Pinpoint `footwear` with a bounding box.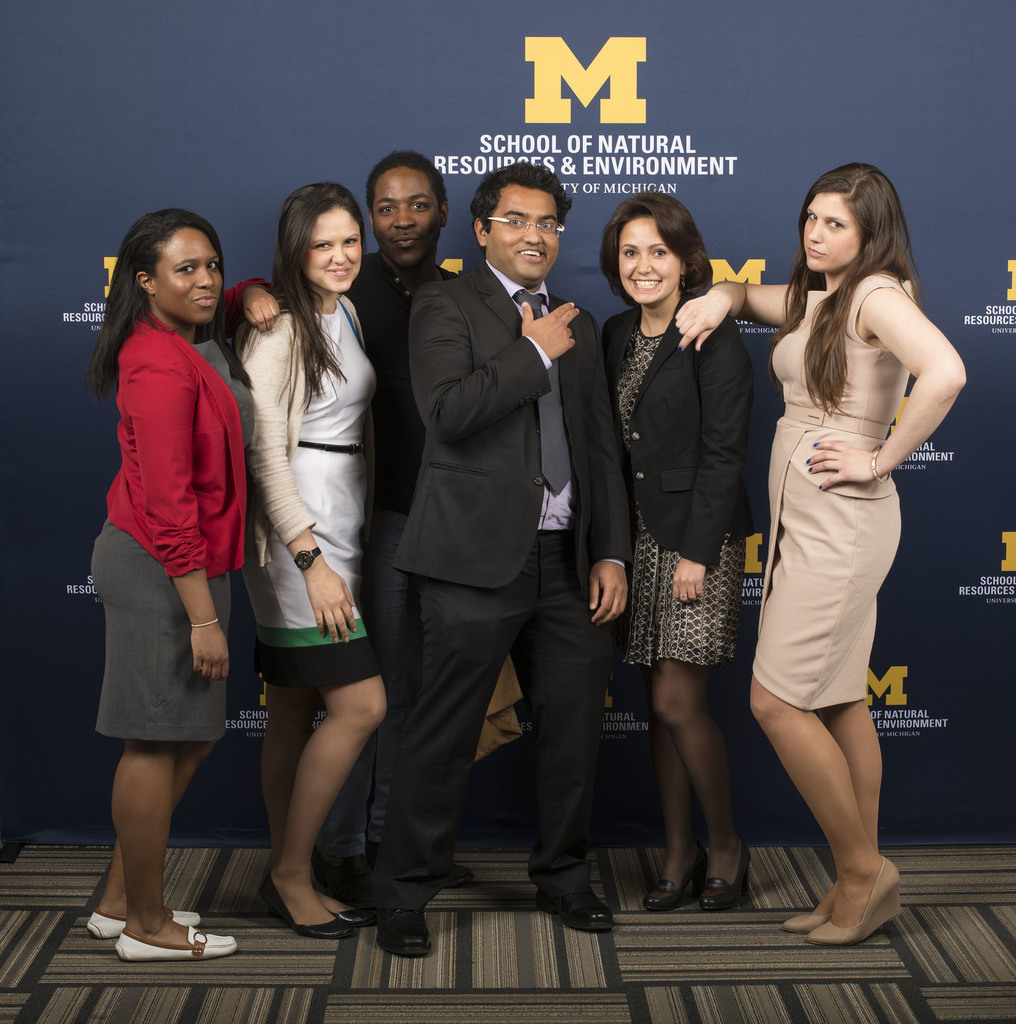
locate(780, 861, 857, 933).
